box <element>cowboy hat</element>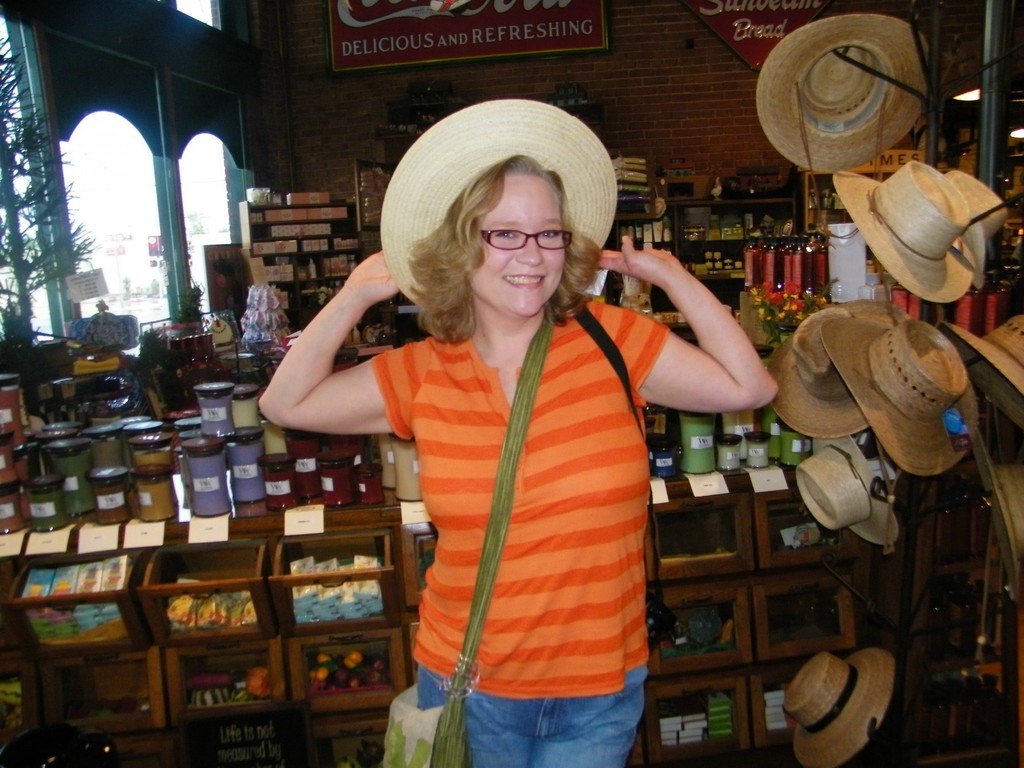
BBox(826, 317, 977, 481)
